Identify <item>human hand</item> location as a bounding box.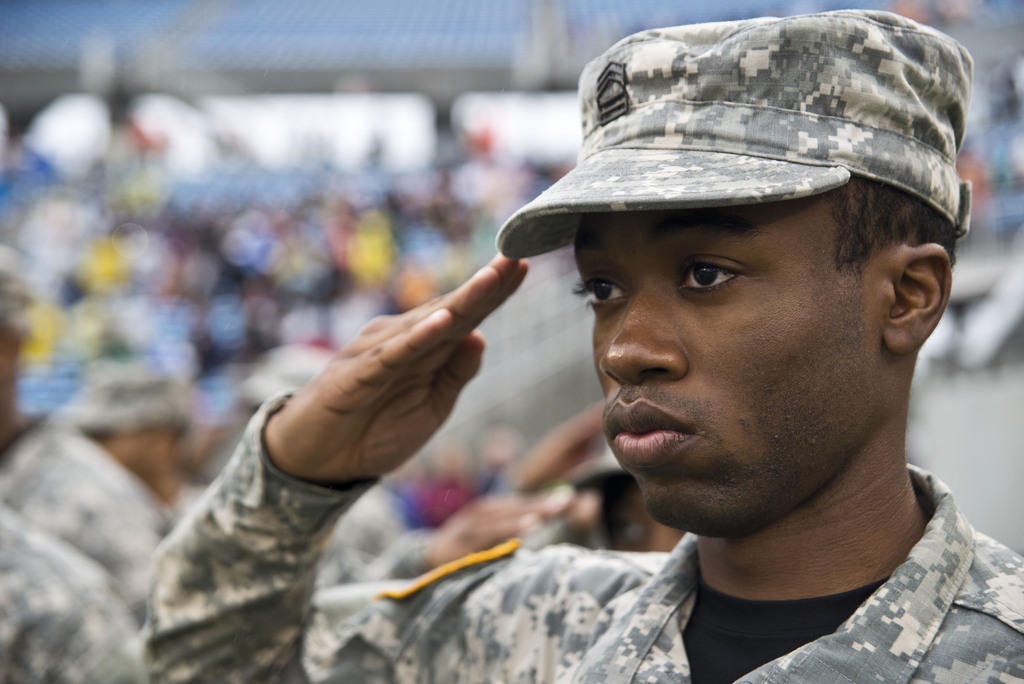
[262,250,531,489].
